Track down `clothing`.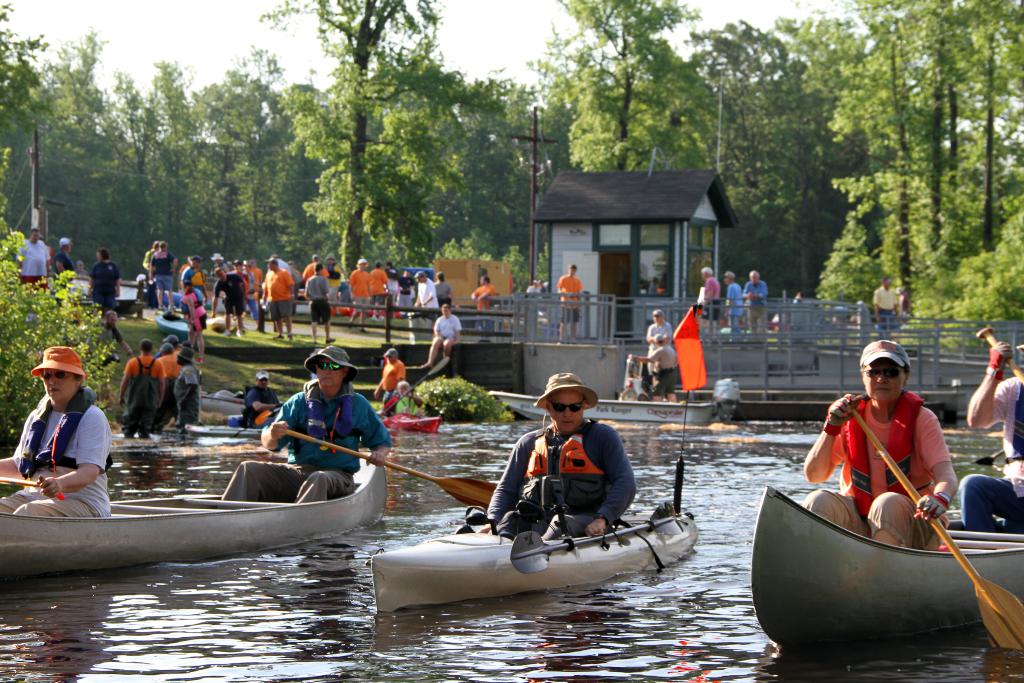
Tracked to 93,257,119,309.
